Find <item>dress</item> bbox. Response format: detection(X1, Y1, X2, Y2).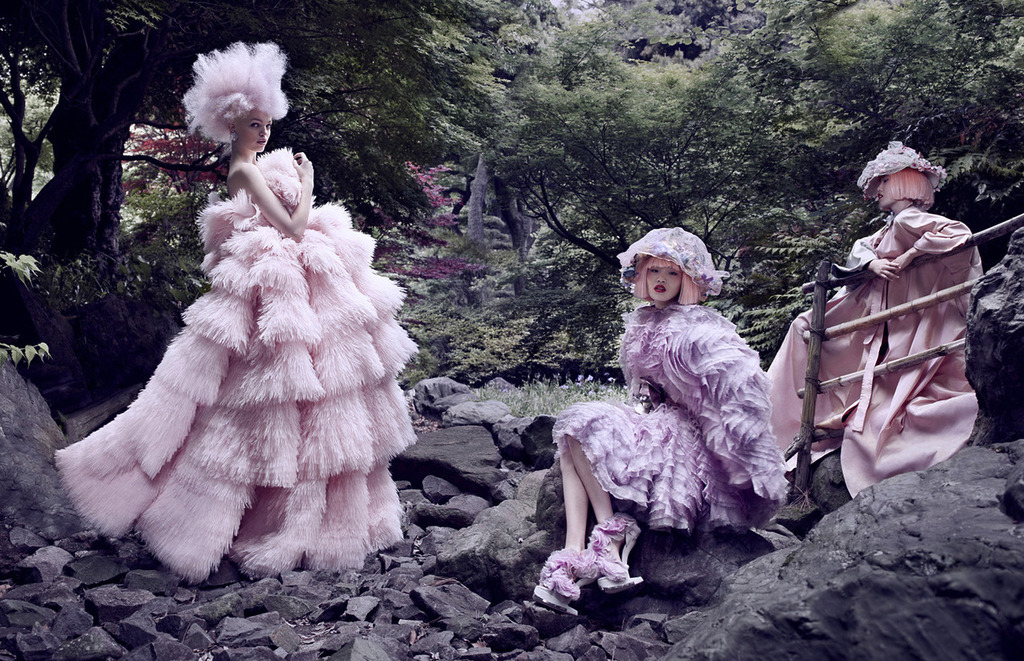
detection(541, 237, 786, 560).
